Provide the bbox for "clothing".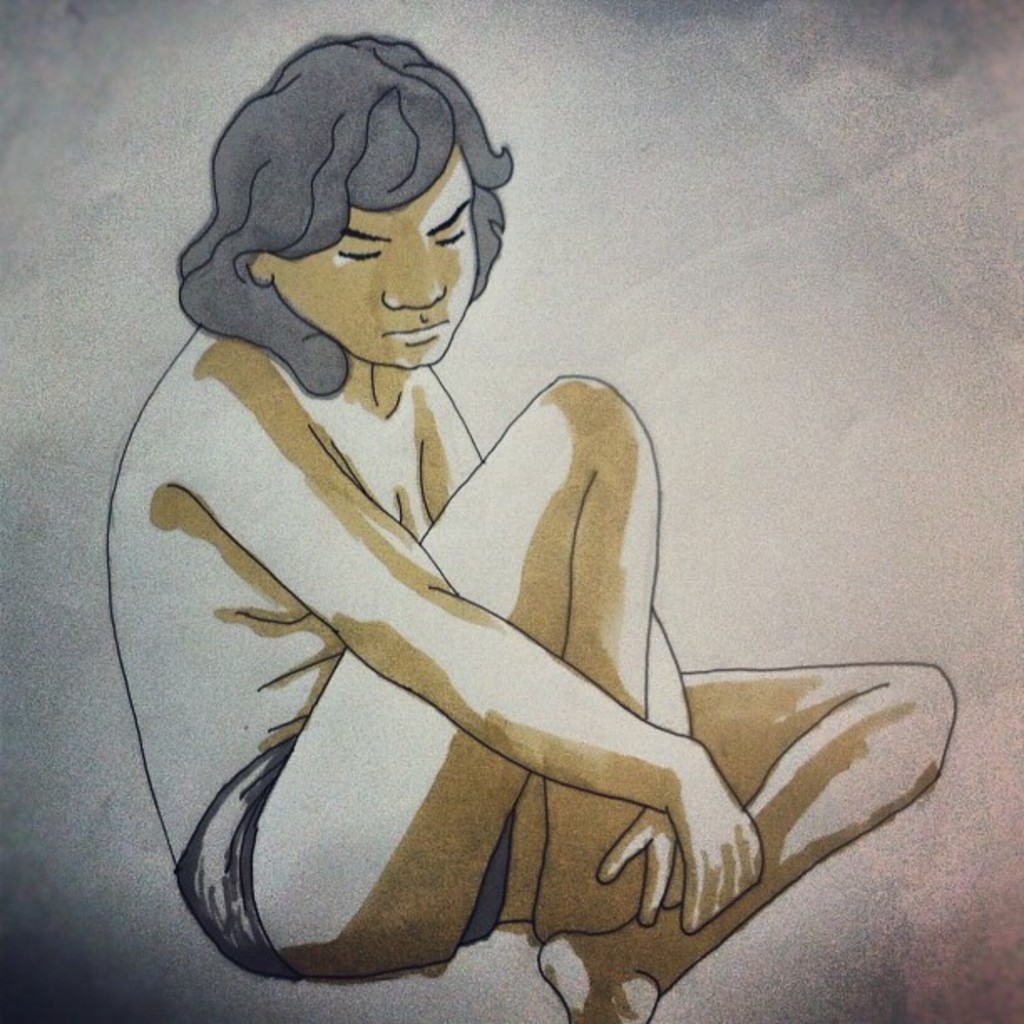
bbox(171, 738, 514, 979).
